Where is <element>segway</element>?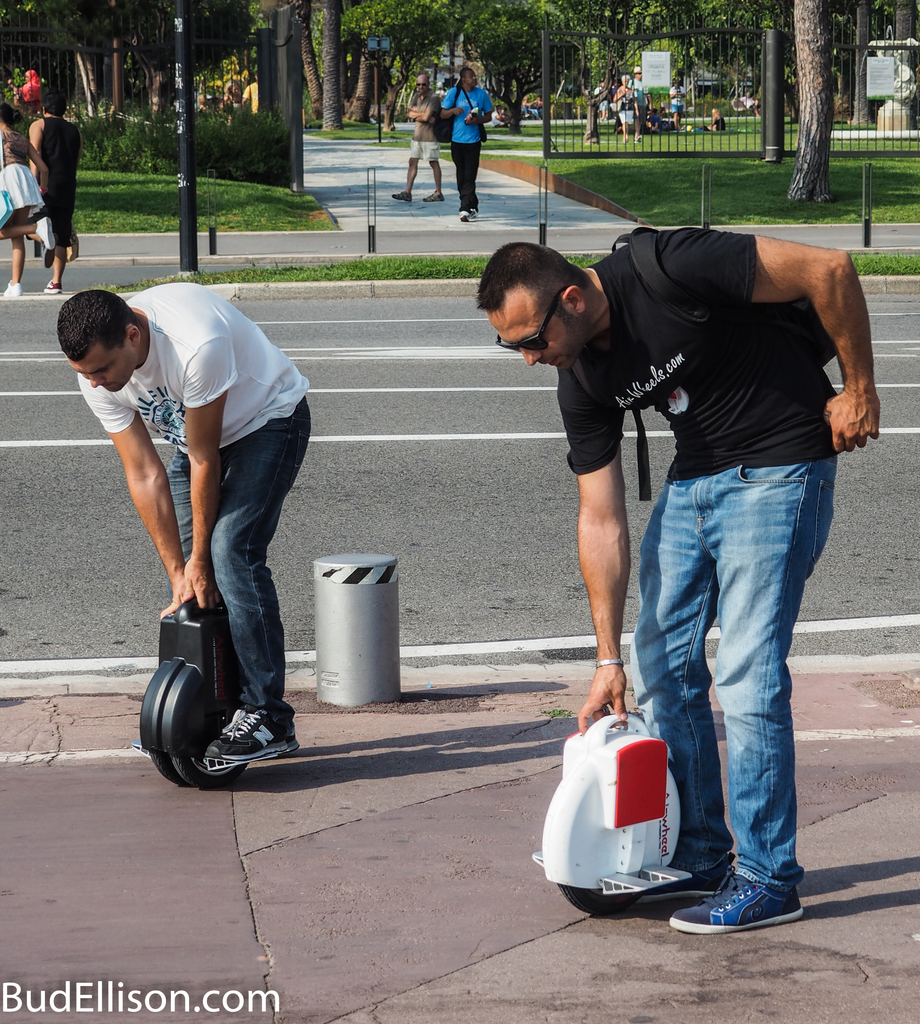
<region>530, 713, 691, 915</region>.
